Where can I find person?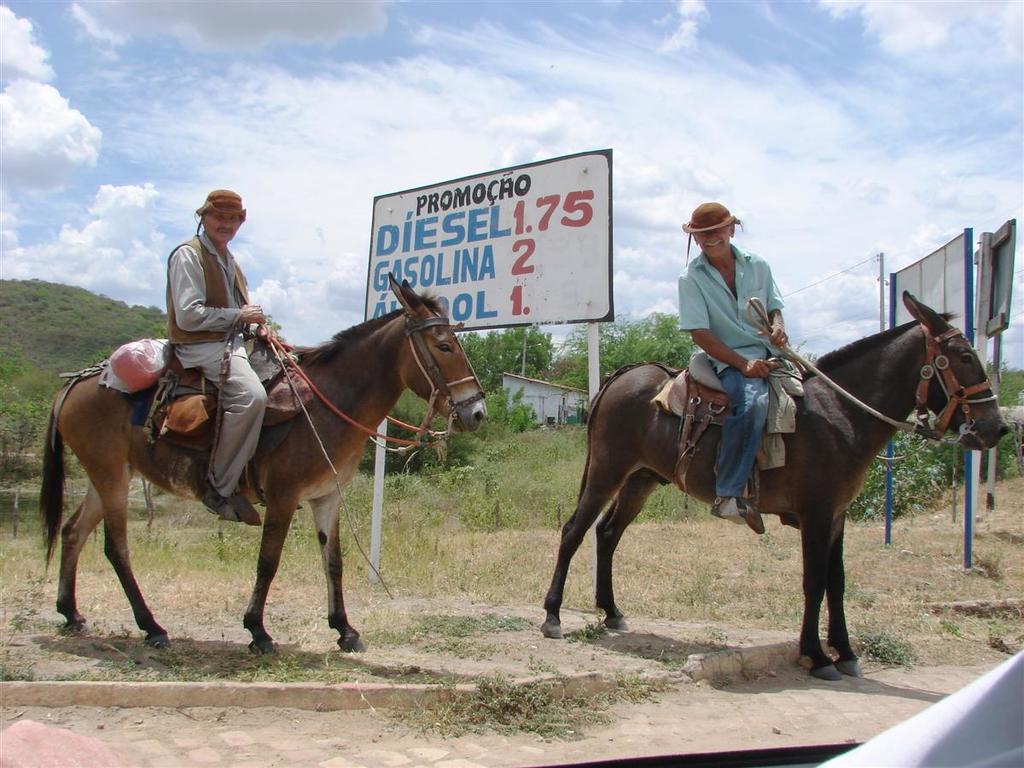
You can find it at (162,186,277,512).
